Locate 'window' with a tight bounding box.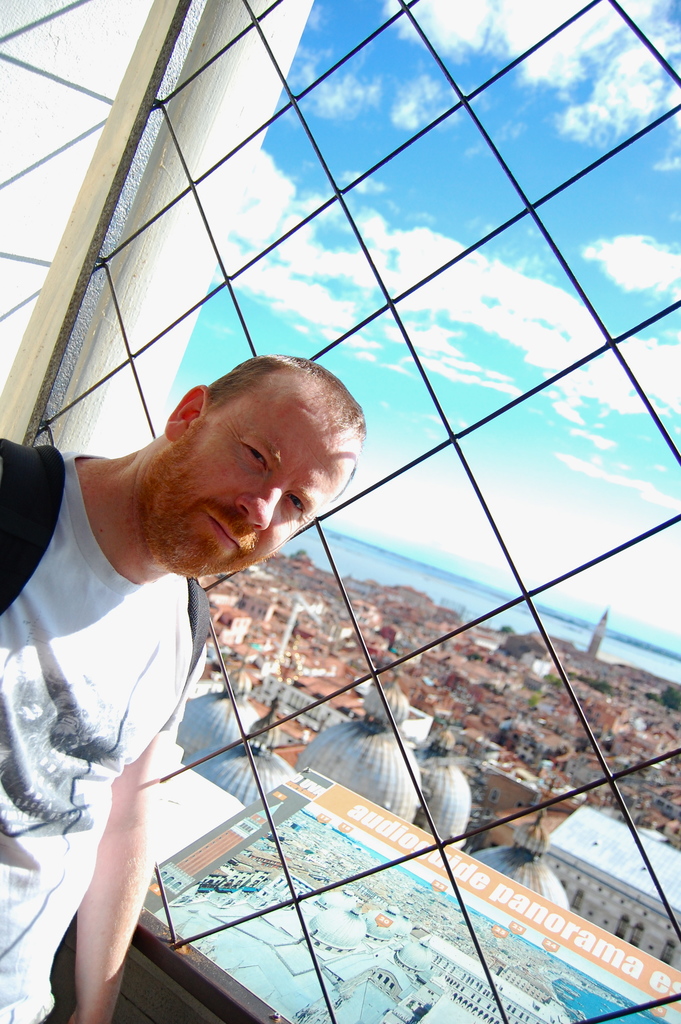
(x1=0, y1=0, x2=680, y2=1023).
